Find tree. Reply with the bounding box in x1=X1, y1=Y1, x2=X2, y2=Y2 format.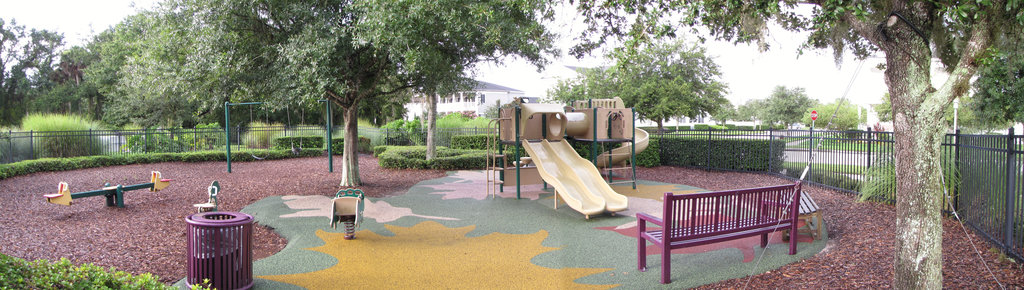
x1=547, y1=73, x2=595, y2=113.
